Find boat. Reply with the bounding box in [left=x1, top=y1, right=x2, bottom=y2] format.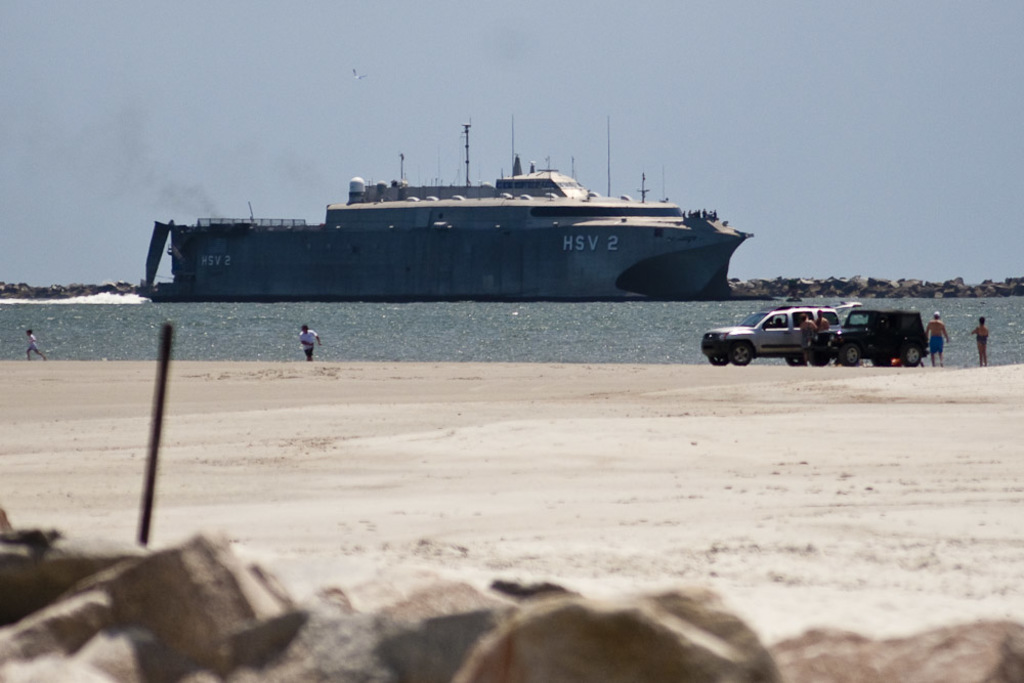
[left=214, top=122, right=768, bottom=296].
